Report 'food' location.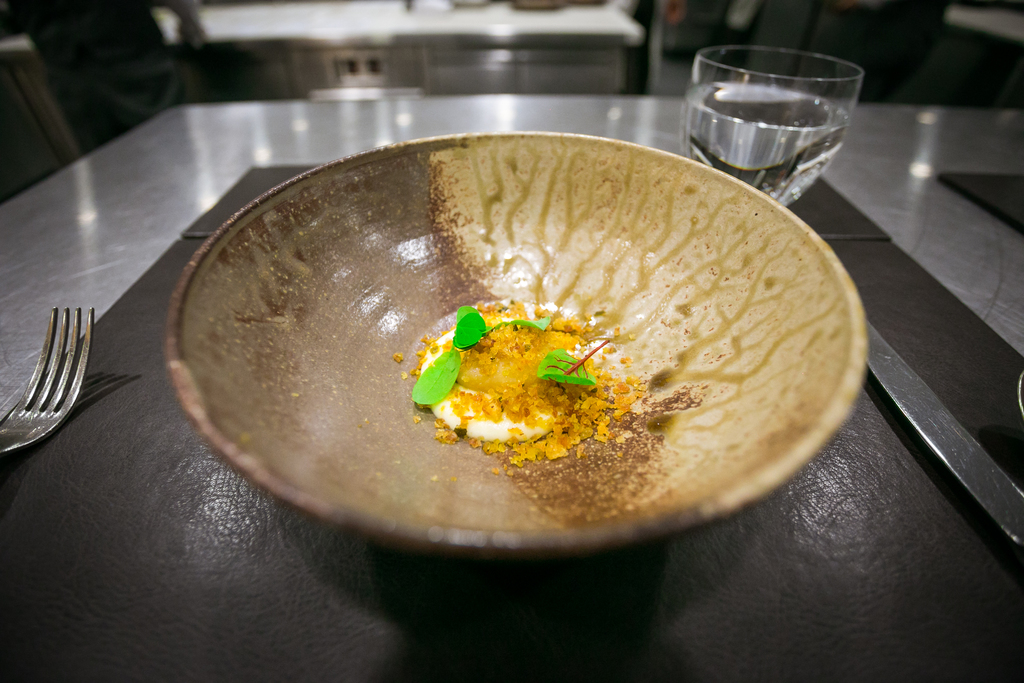
Report: box=[410, 298, 658, 462].
